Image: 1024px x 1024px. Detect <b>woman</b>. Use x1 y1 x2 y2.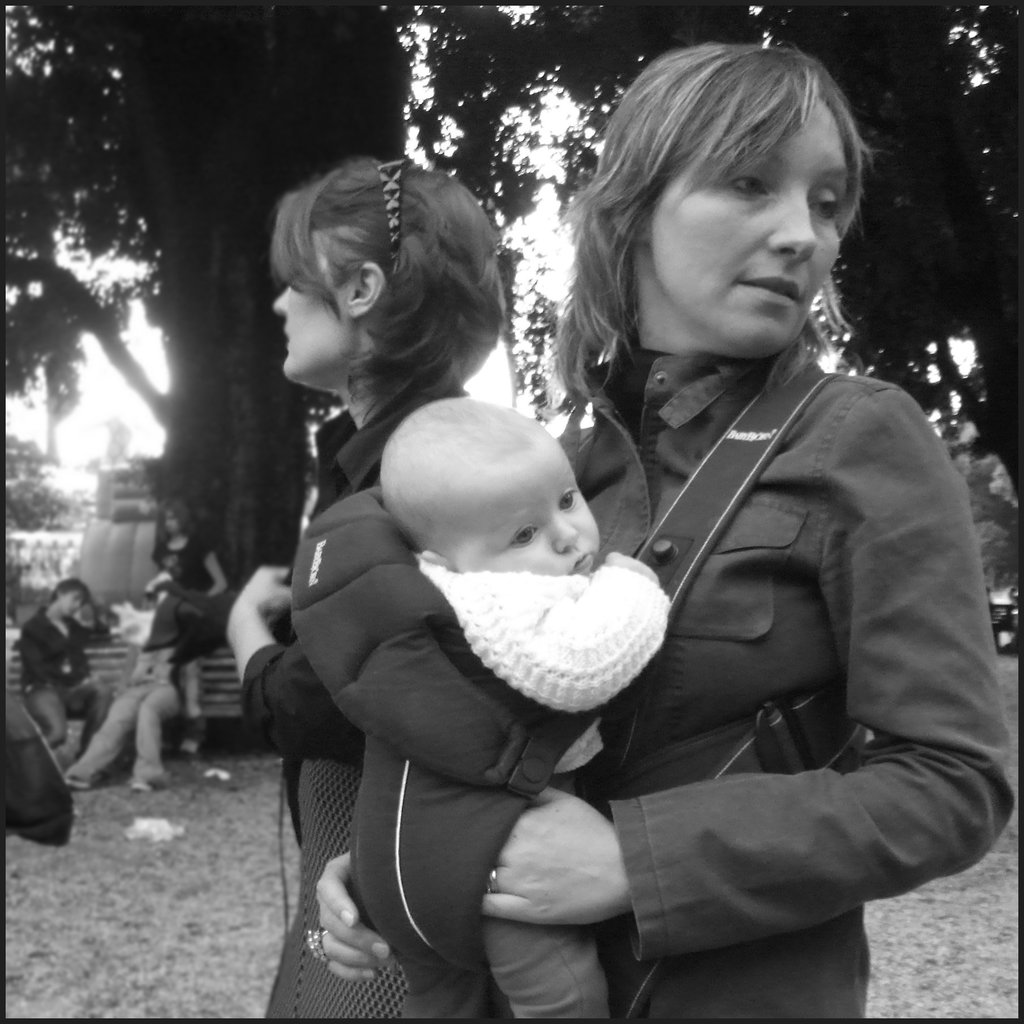
225 148 514 1020.
